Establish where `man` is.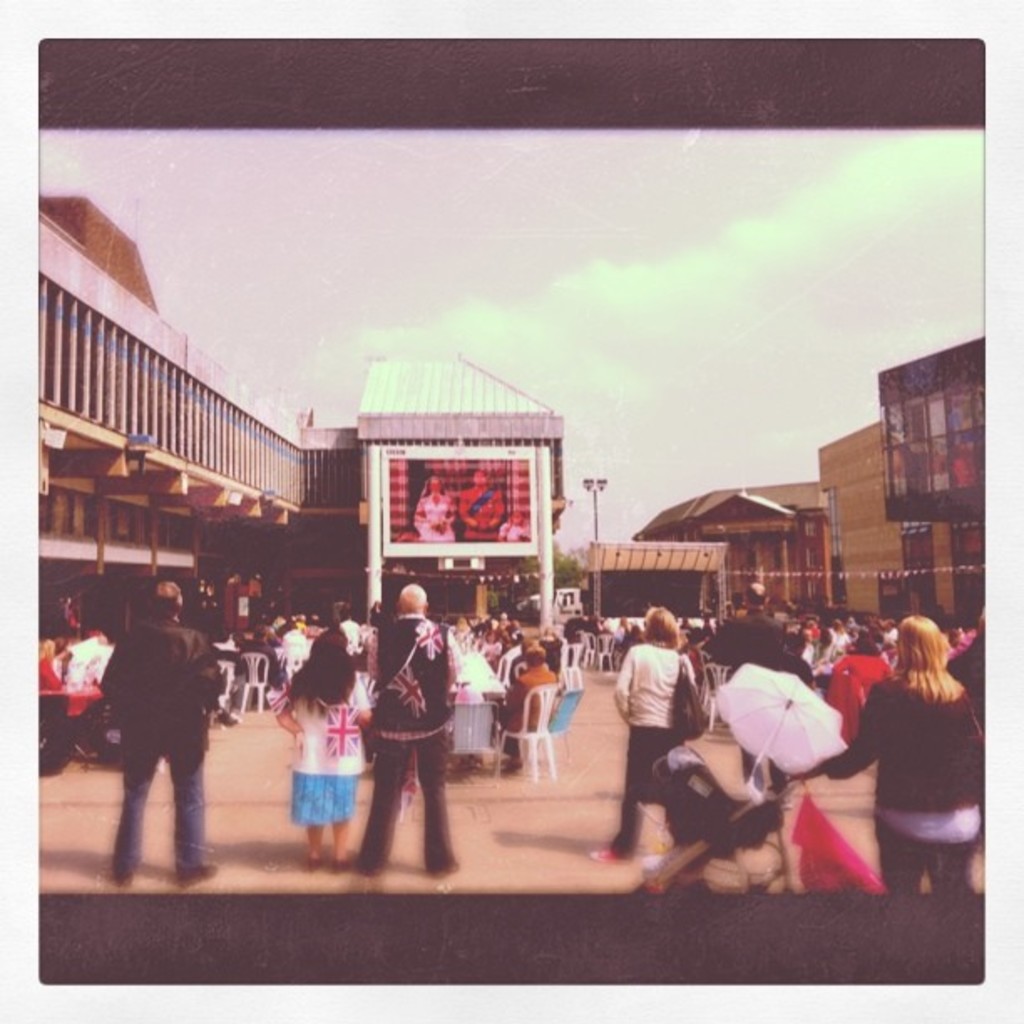
Established at [x1=308, y1=609, x2=320, y2=626].
